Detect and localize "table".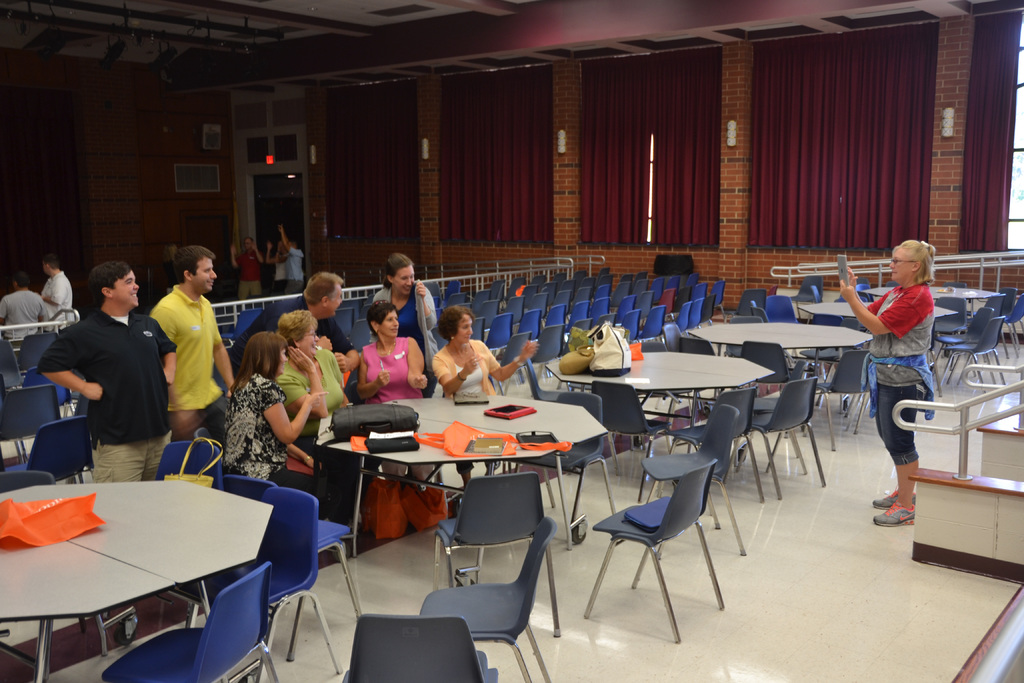
Localized at box=[801, 302, 959, 317].
